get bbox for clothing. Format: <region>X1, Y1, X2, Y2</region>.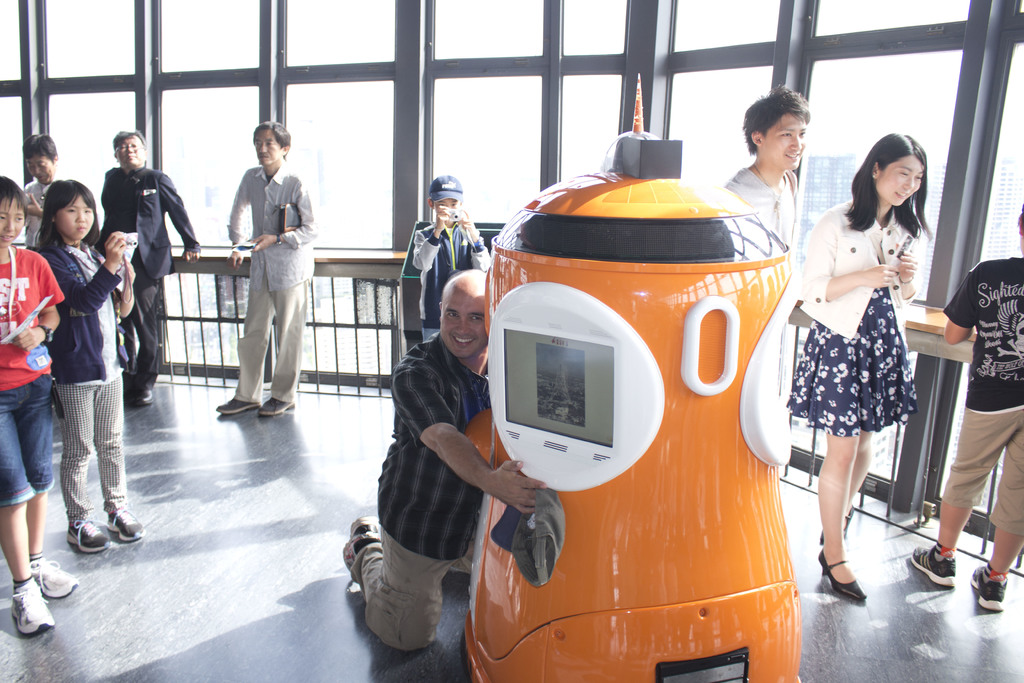
<region>355, 323, 488, 654</region>.
